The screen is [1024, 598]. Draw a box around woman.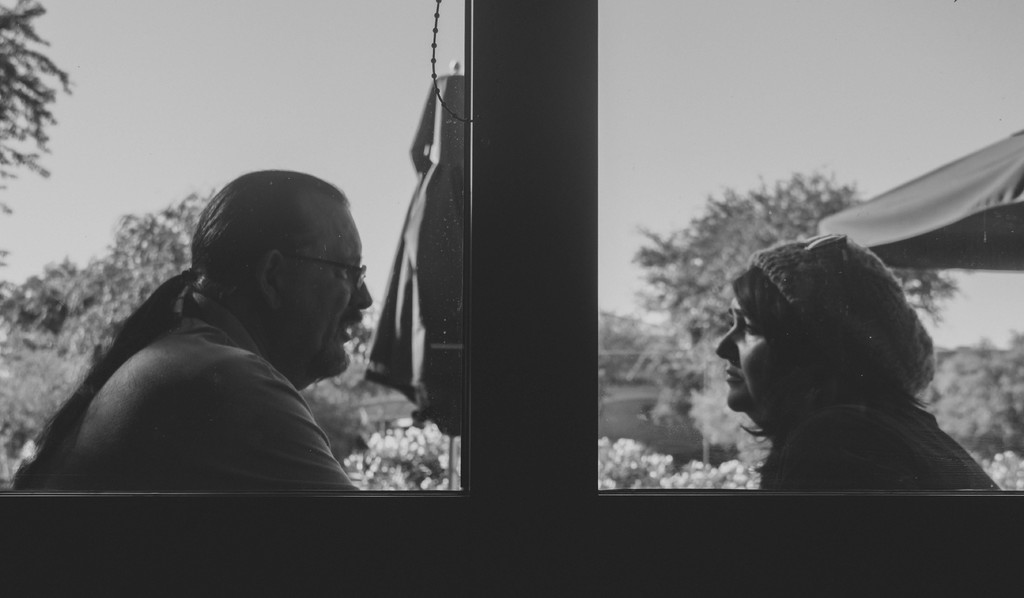
Rect(666, 225, 1002, 504).
